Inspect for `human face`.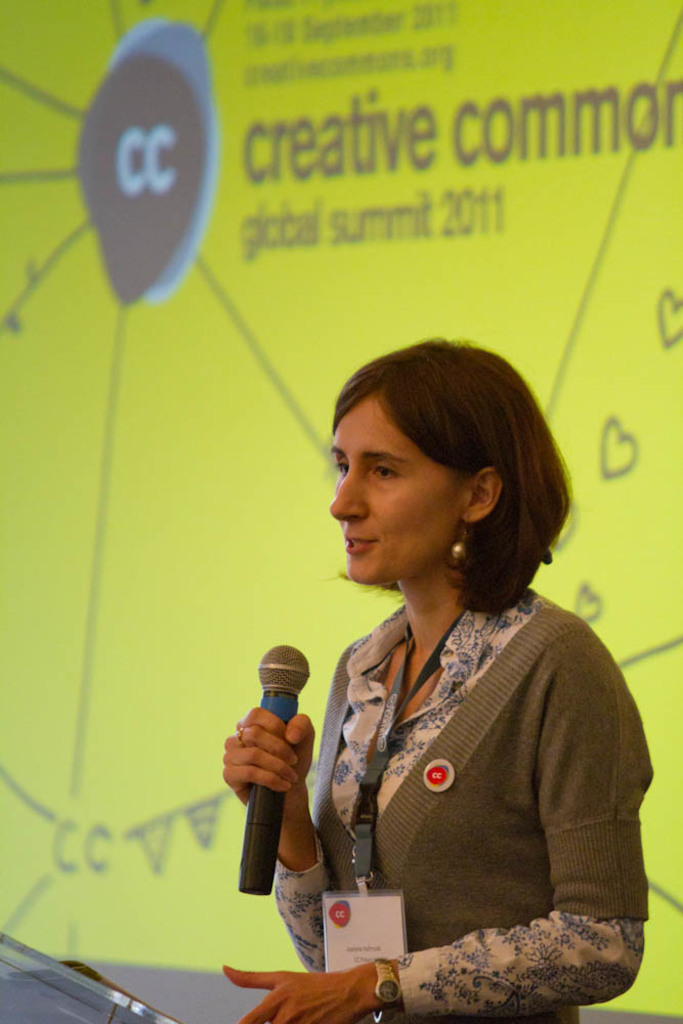
Inspection: box(334, 403, 460, 586).
